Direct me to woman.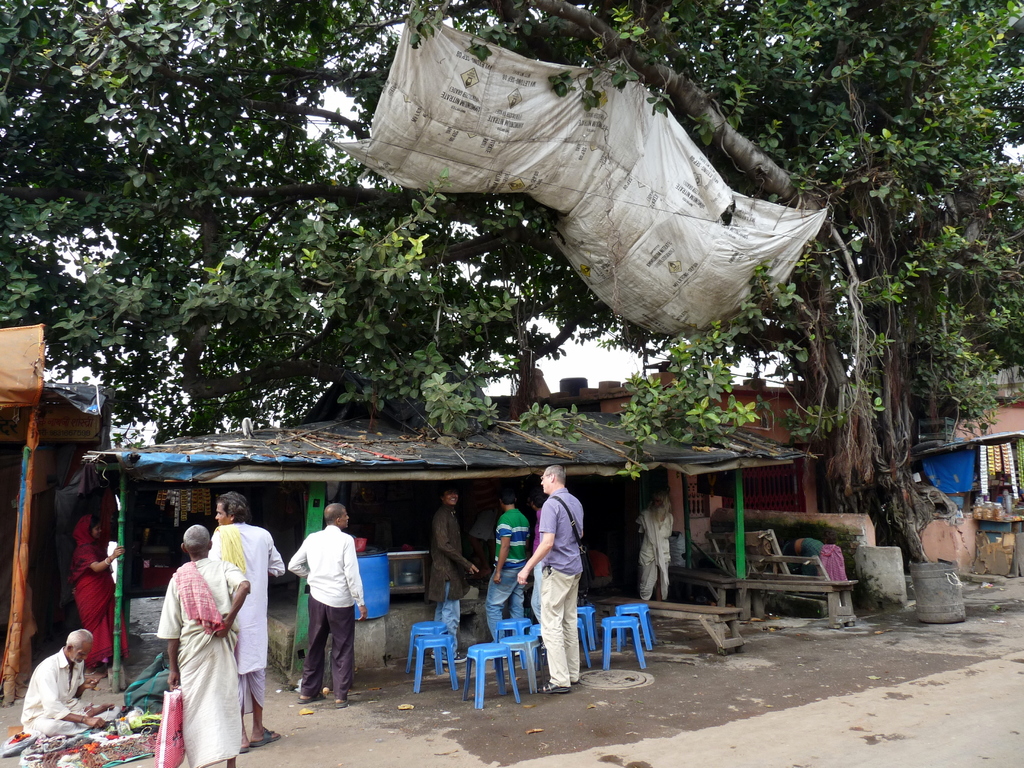
Direction: x1=68 y1=507 x2=126 y2=668.
